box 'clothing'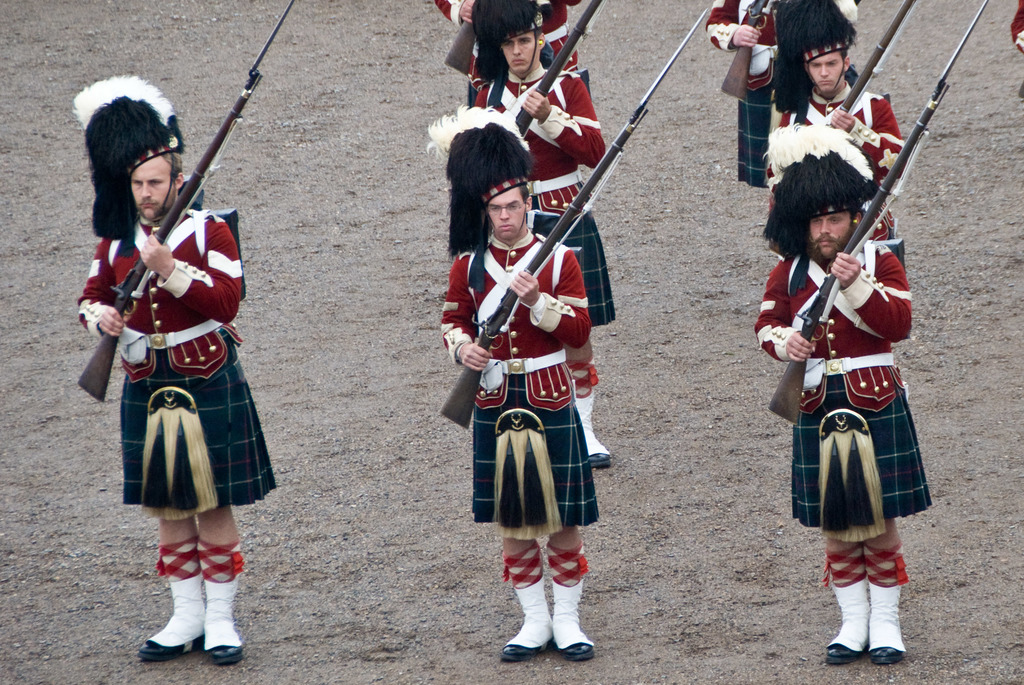
<bbox>462, 203, 614, 571</bbox>
